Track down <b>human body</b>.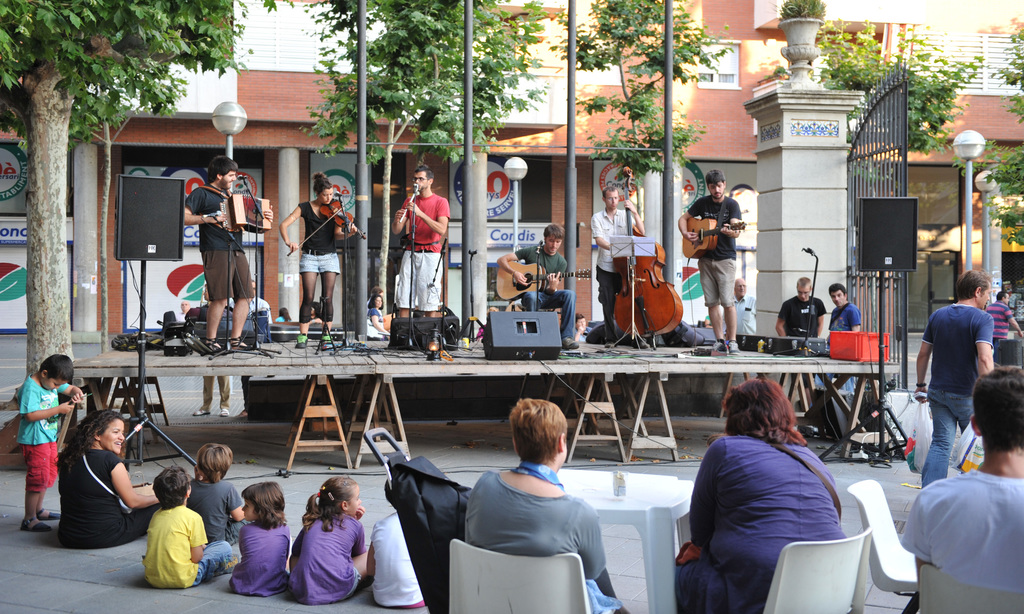
Tracked to crop(988, 289, 1021, 373).
